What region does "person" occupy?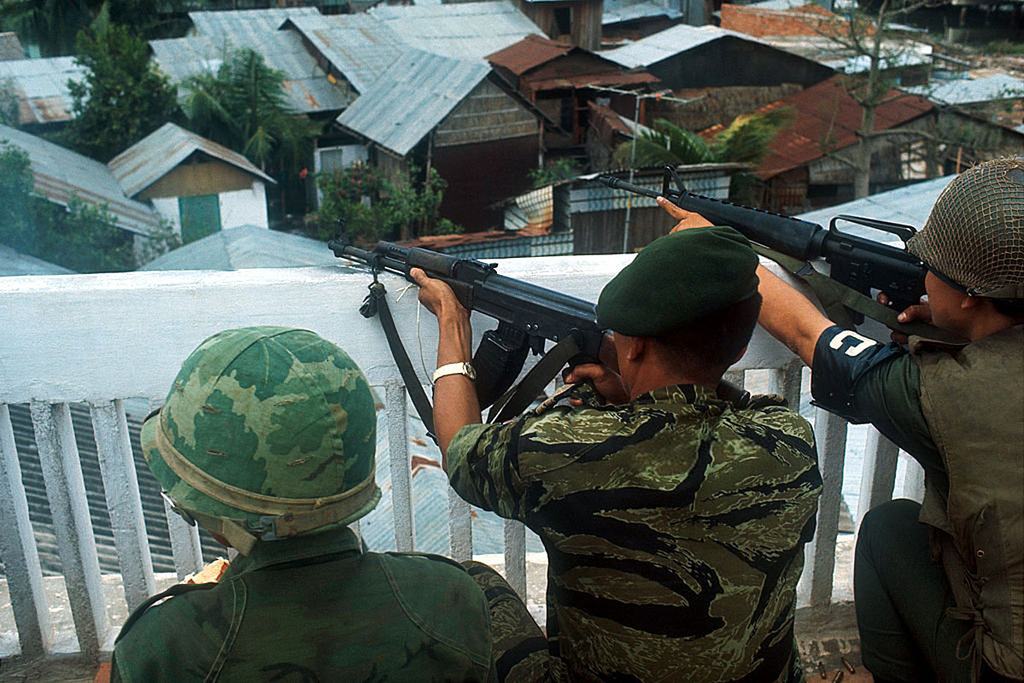
BBox(409, 228, 826, 680).
